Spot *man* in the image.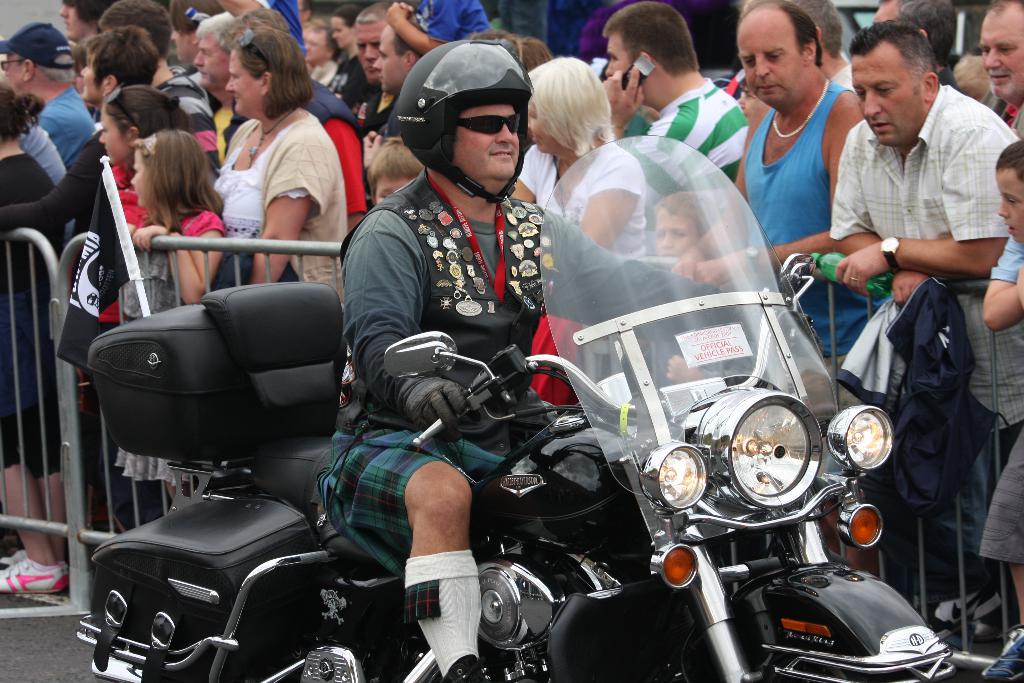
*man* found at [598, 0, 746, 259].
